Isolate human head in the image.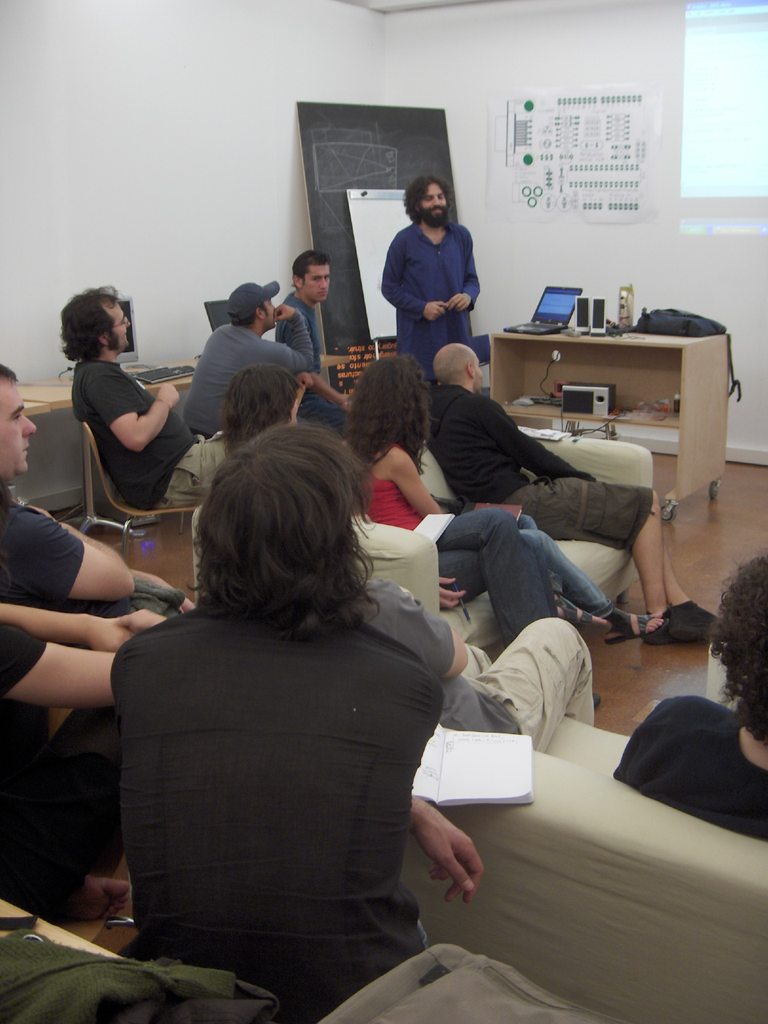
Isolated region: (226,361,303,433).
